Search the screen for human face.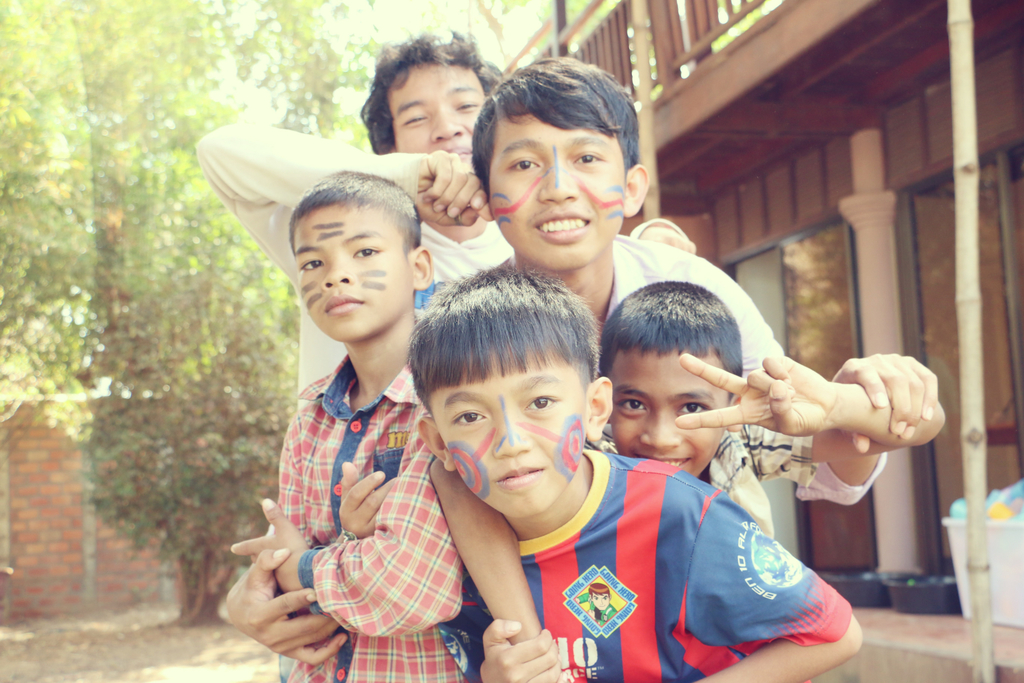
Found at Rect(421, 332, 579, 512).
